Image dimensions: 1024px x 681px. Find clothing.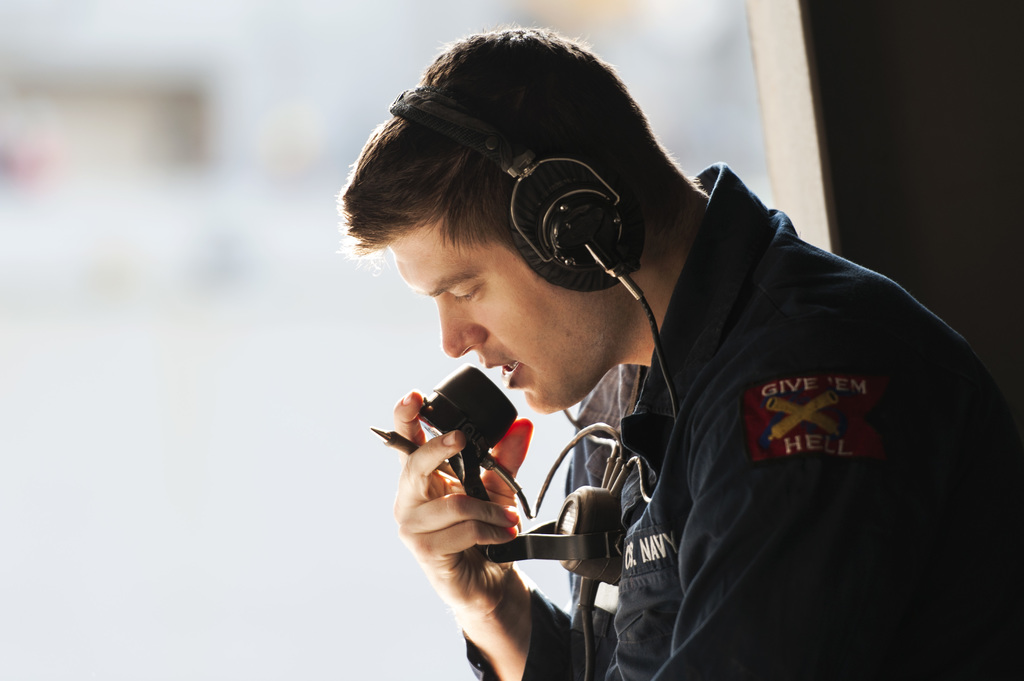
{"x1": 383, "y1": 120, "x2": 976, "y2": 680}.
